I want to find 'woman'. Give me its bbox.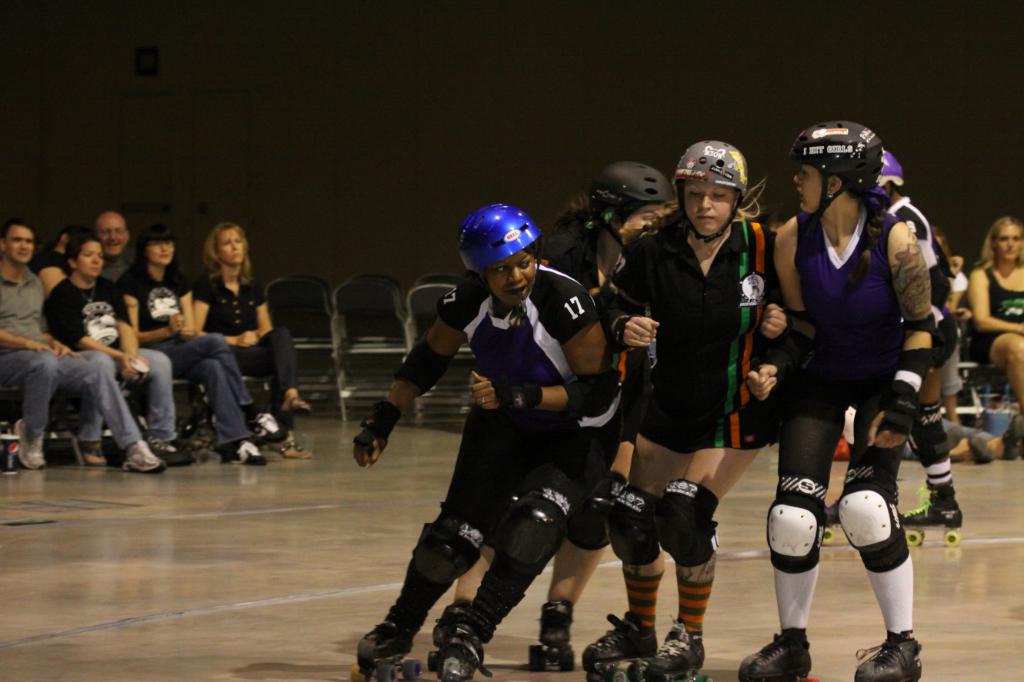
l=349, t=203, r=622, b=681.
